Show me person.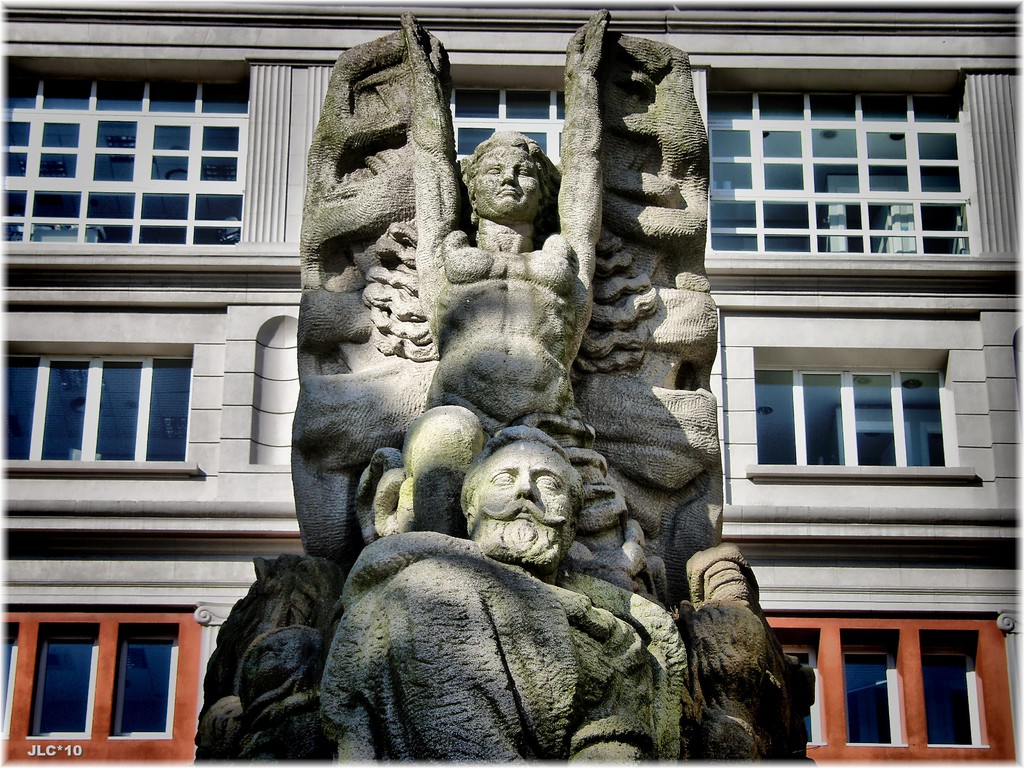
person is here: pyautogui.locateOnScreen(308, 27, 630, 549).
